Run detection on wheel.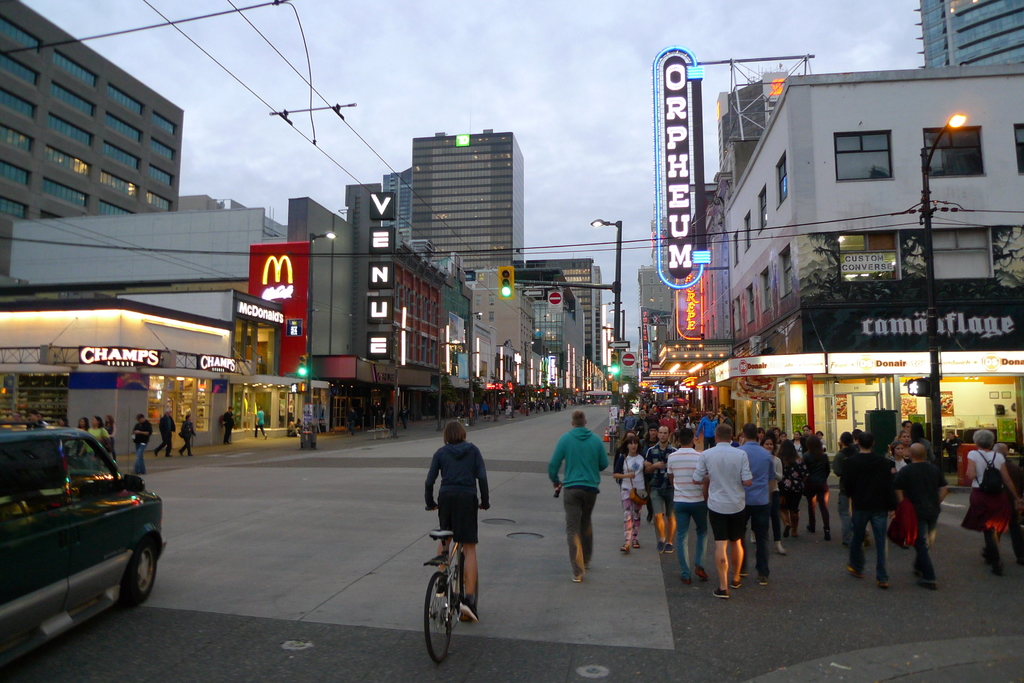
Result: left=457, top=556, right=483, bottom=622.
